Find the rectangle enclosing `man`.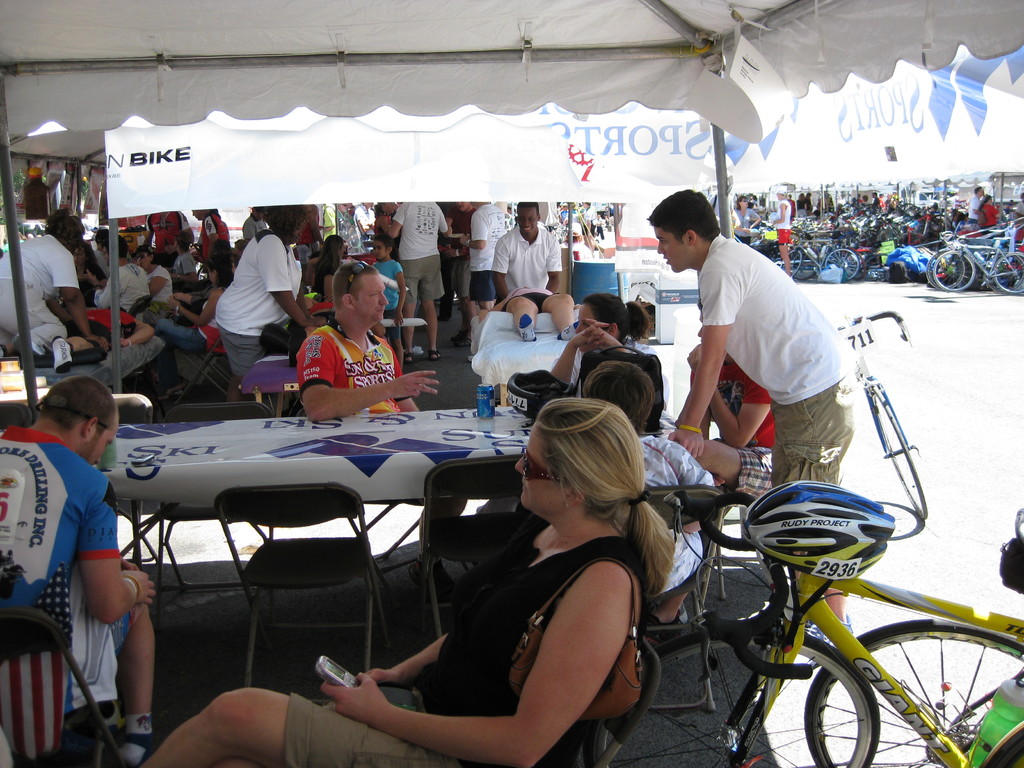
<box>650,192,863,515</box>.
